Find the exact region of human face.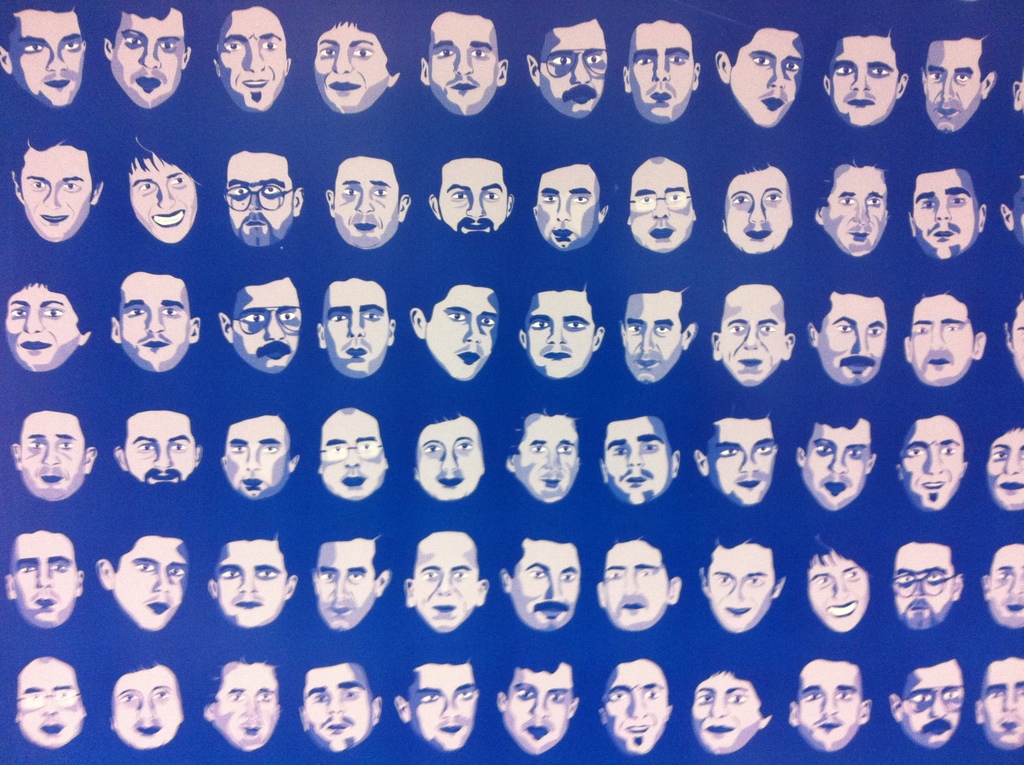
Exact region: [225, 417, 290, 499].
